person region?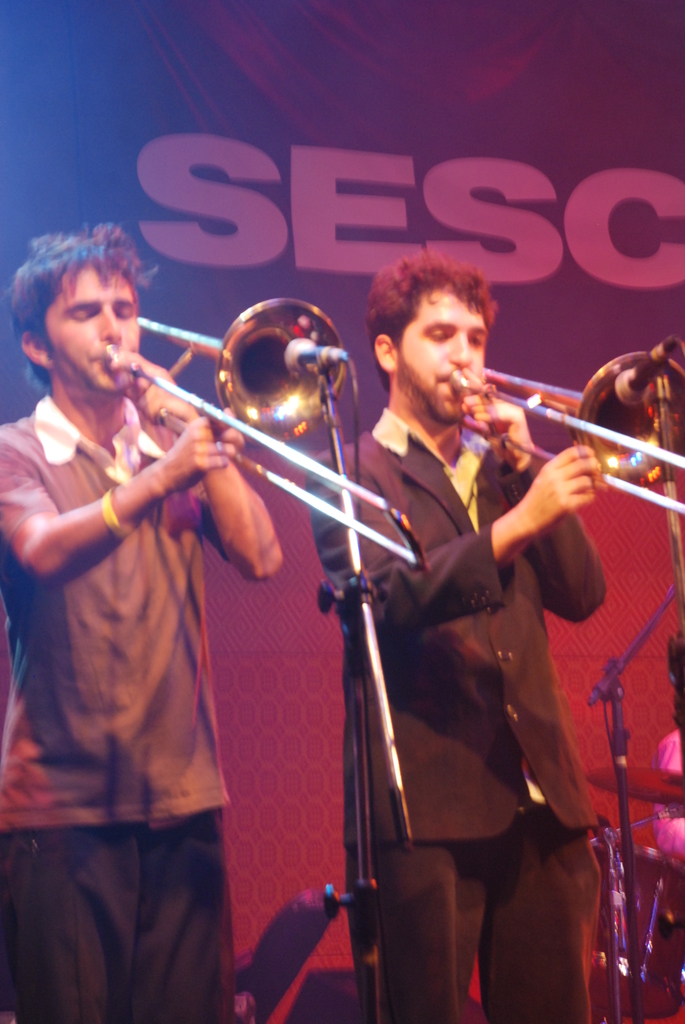
319 205 598 1023
